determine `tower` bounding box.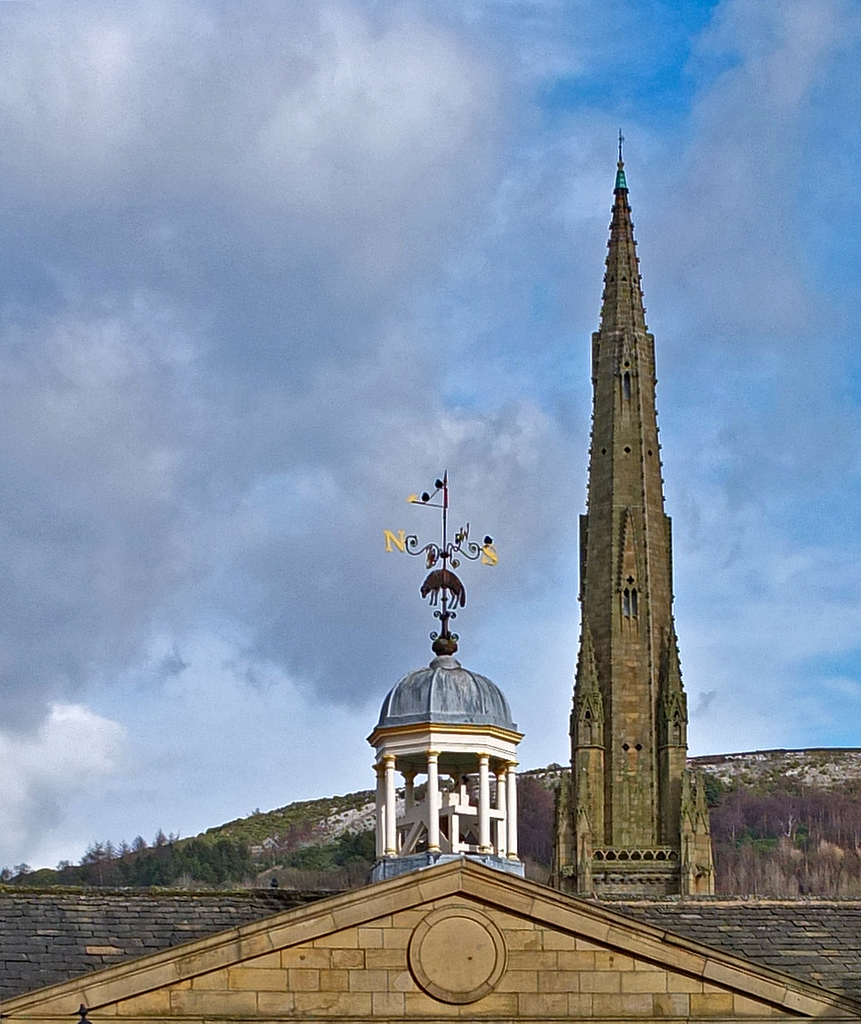
Determined: bbox(535, 110, 722, 873).
